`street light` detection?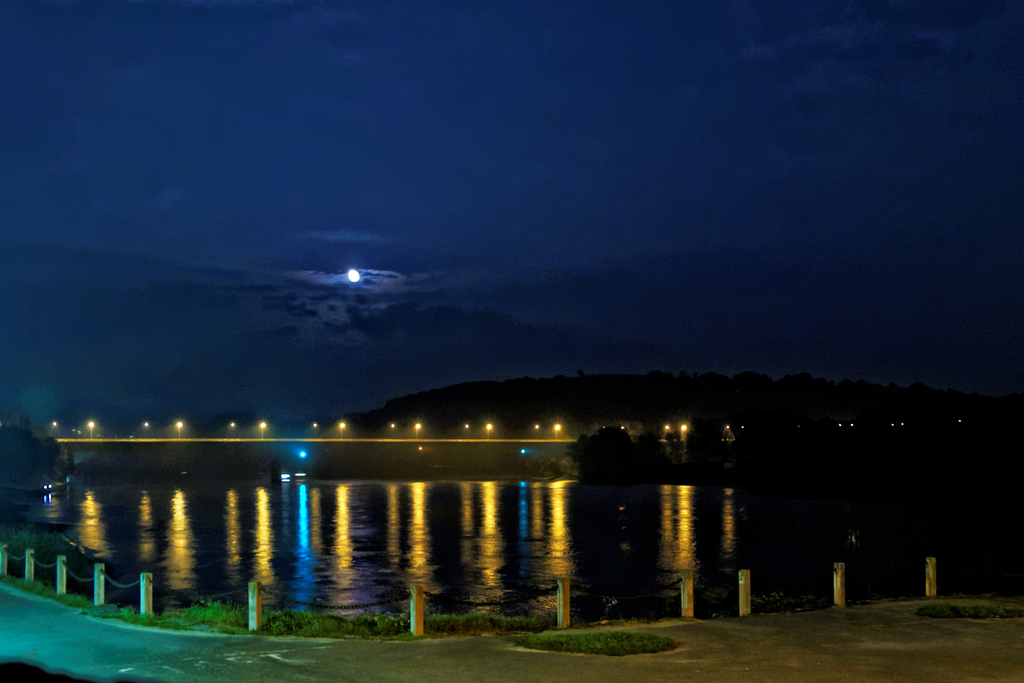
rect(175, 422, 182, 441)
